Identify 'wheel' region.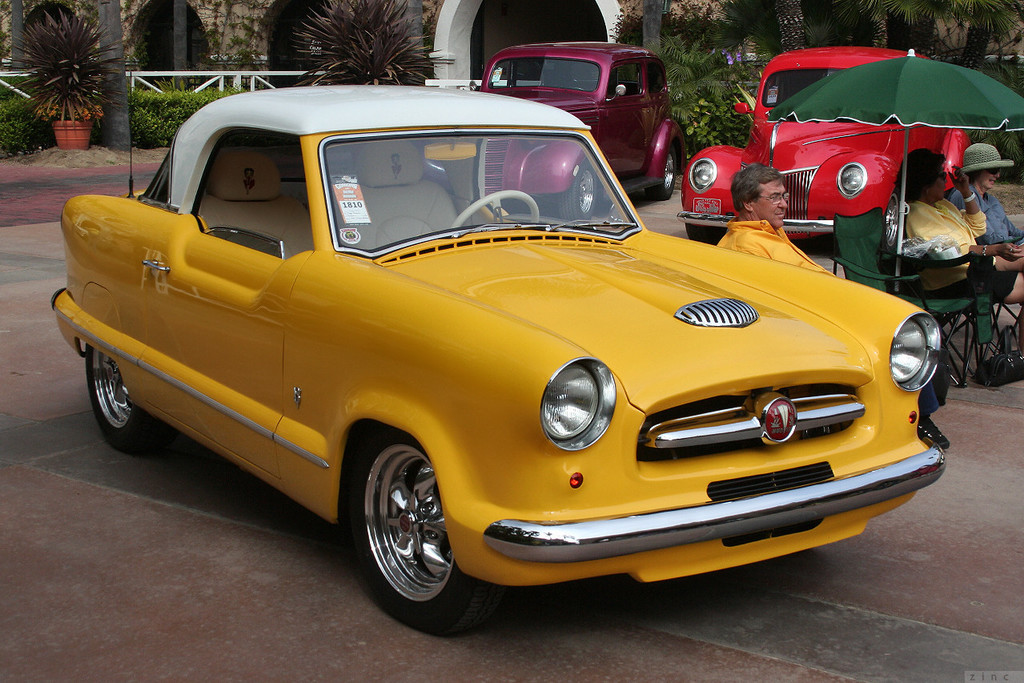
Region: bbox=(351, 436, 460, 615).
